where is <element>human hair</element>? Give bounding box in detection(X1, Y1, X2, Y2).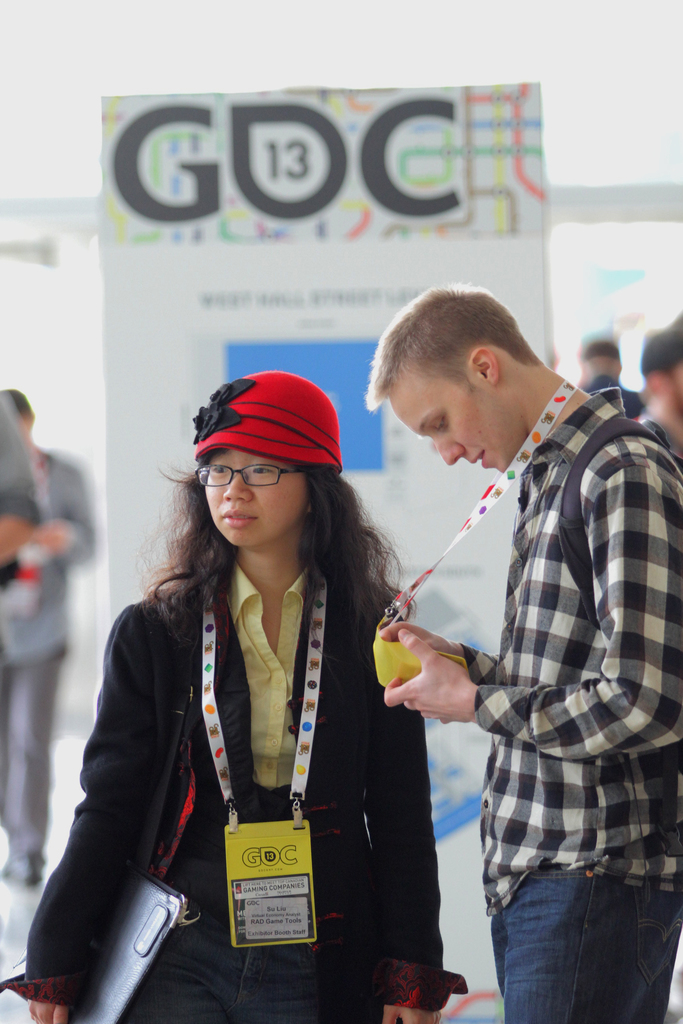
detection(363, 283, 545, 410).
